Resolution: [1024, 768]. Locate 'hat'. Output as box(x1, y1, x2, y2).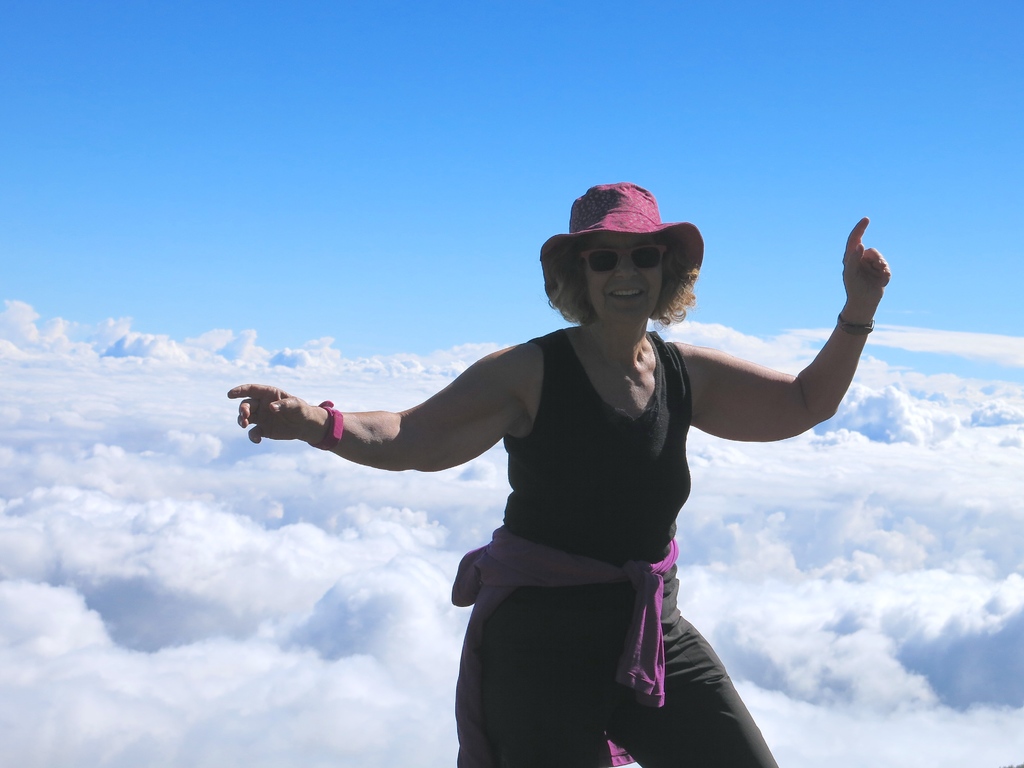
box(540, 179, 705, 304).
